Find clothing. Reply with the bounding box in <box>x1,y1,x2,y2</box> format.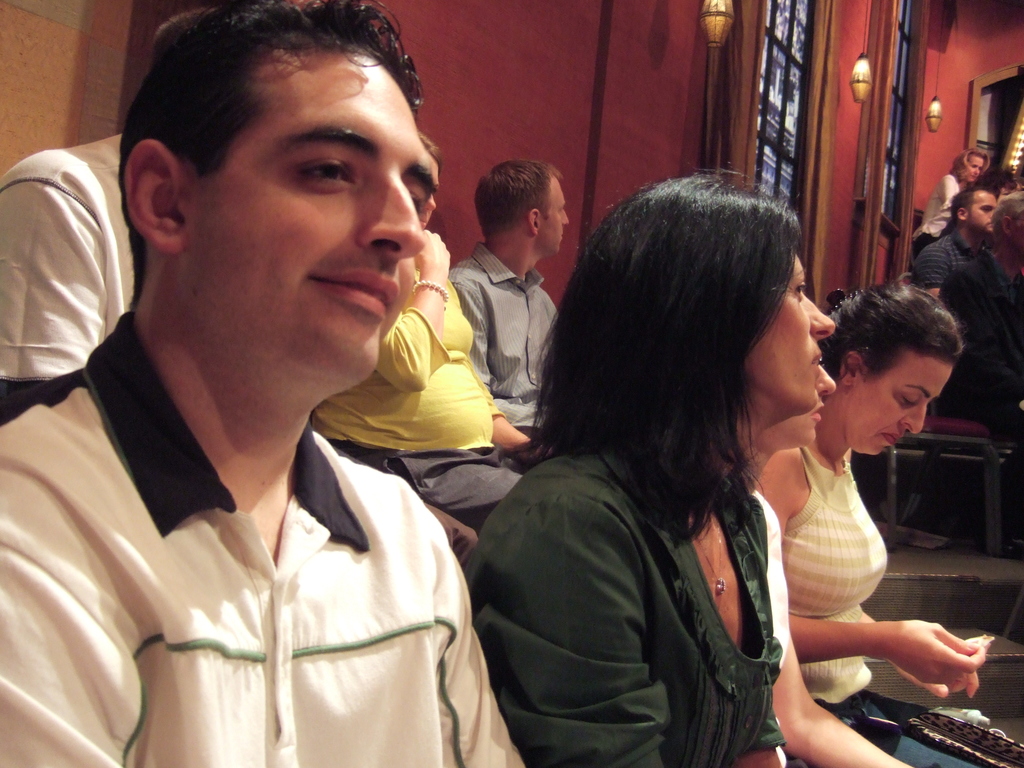
<box>778,442,1023,767</box>.
